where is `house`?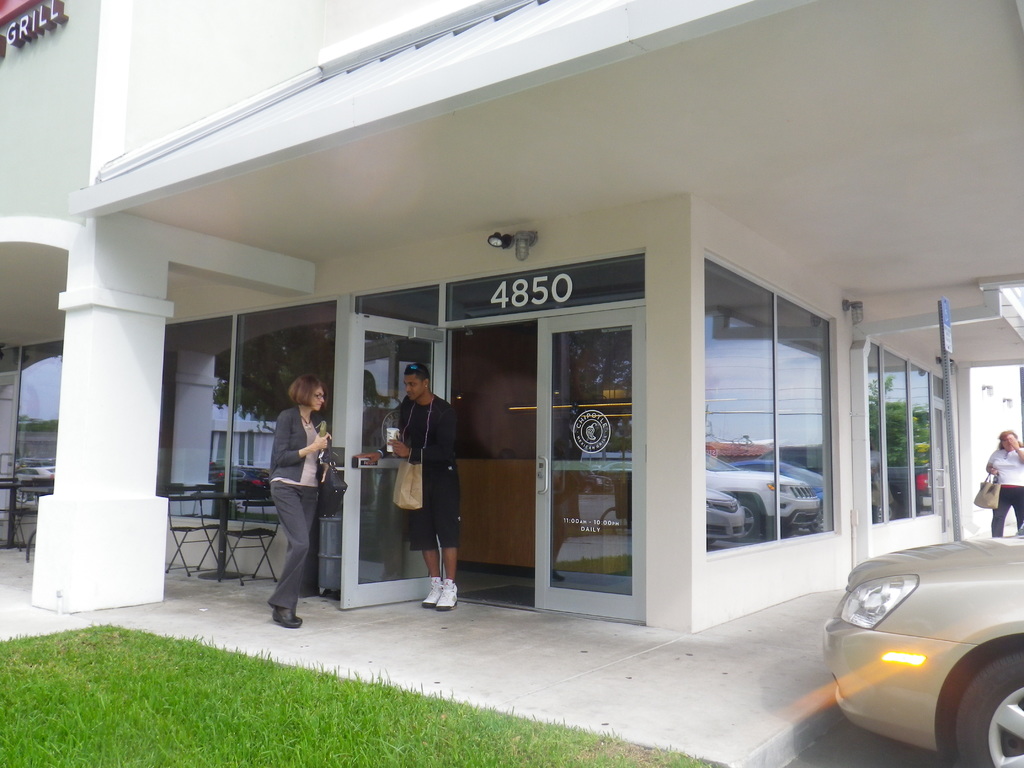
select_region(0, 0, 1023, 634).
